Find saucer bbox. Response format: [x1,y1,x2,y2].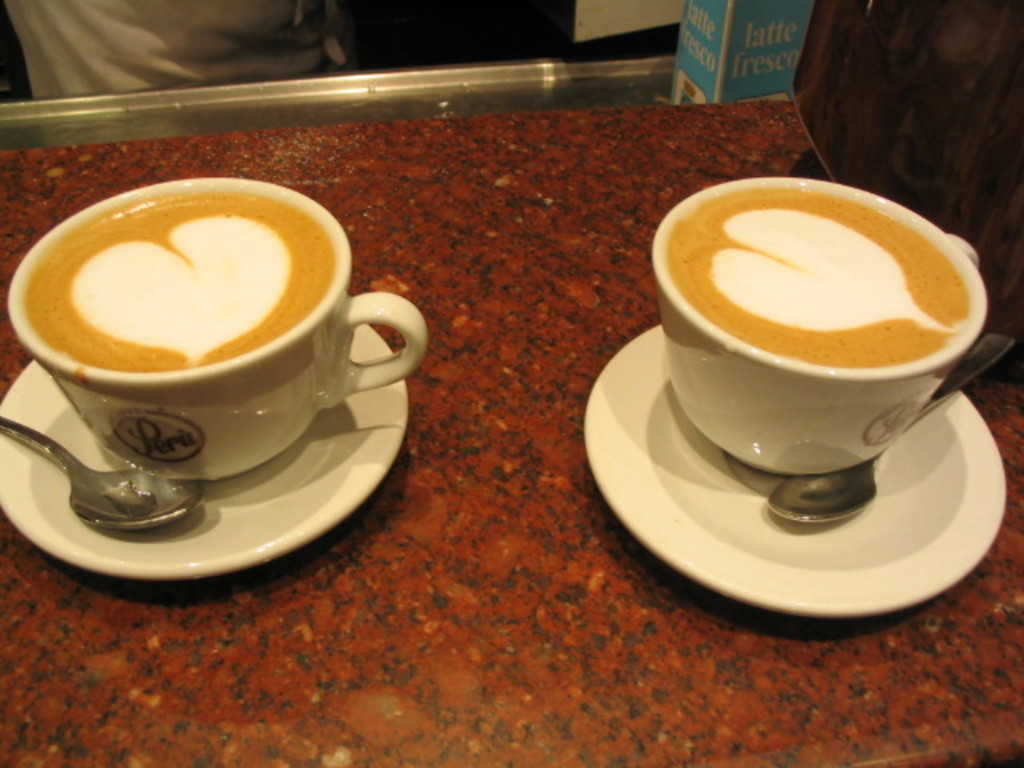
[581,322,1011,622].
